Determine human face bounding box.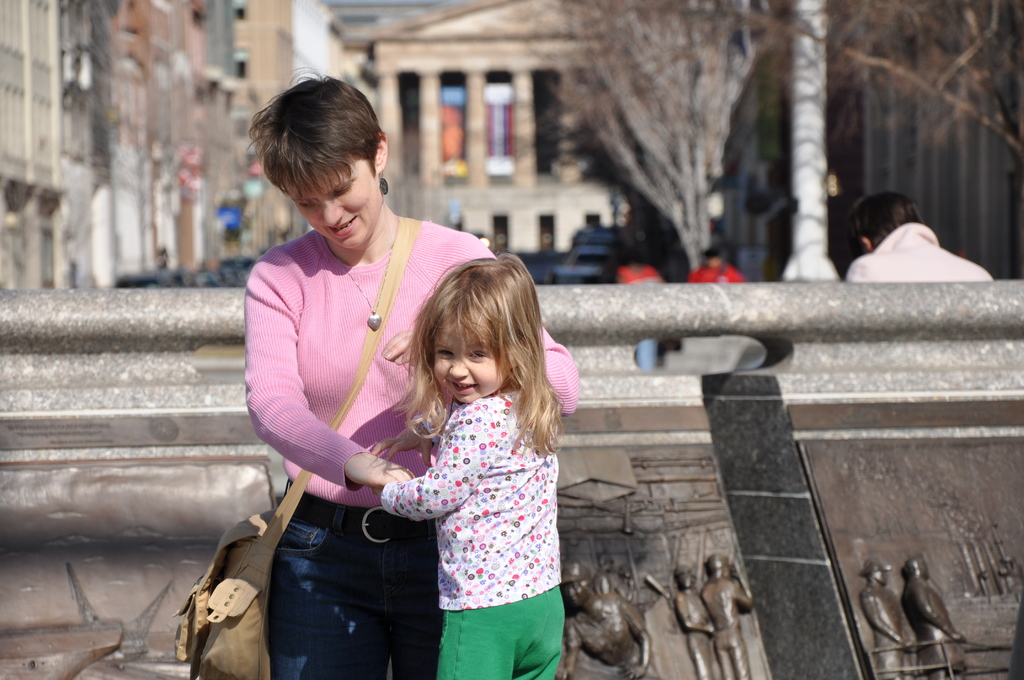
Determined: left=286, top=158, right=382, bottom=254.
